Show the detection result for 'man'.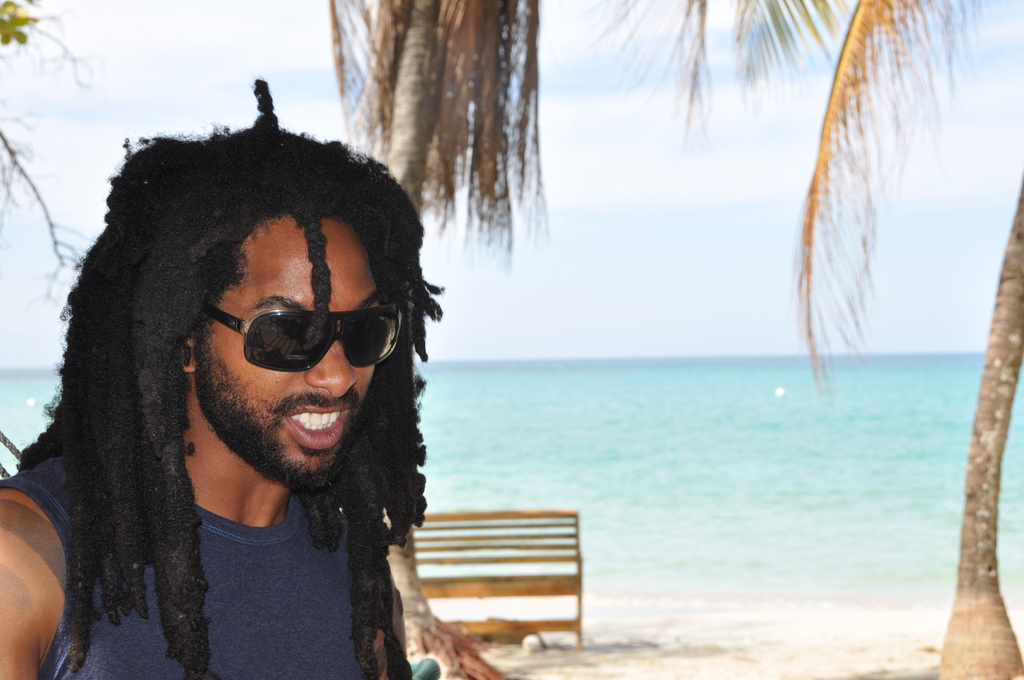
Rect(0, 83, 519, 666).
